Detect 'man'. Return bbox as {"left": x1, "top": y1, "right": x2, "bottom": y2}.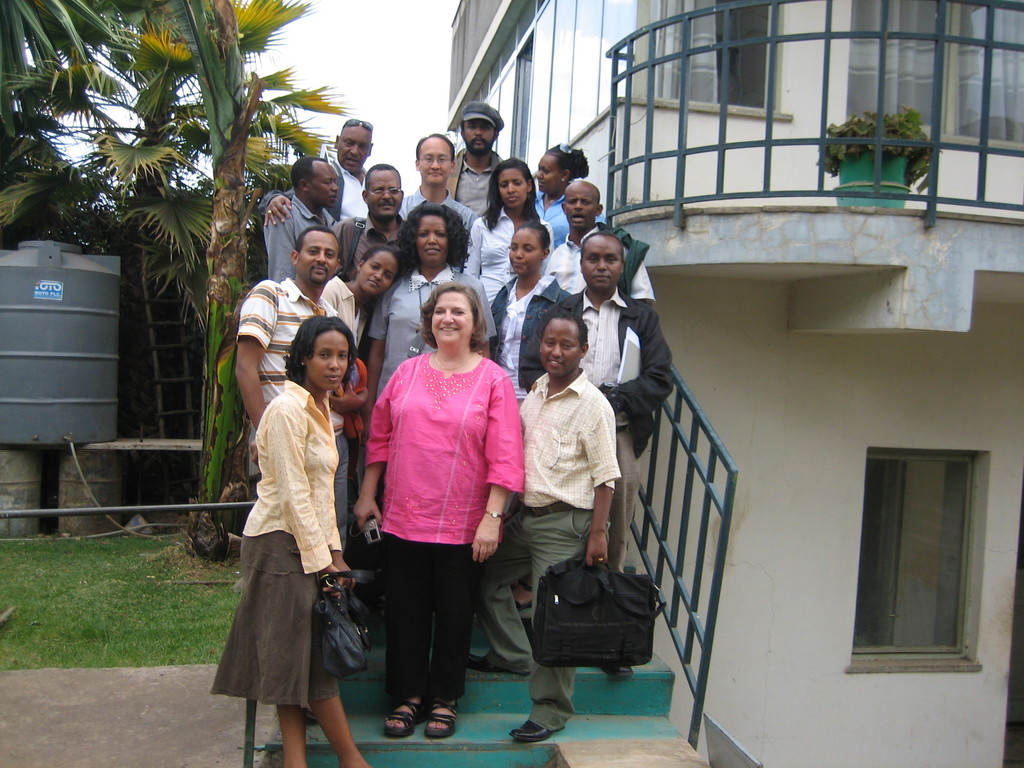
{"left": 451, "top": 103, "right": 508, "bottom": 221}.
